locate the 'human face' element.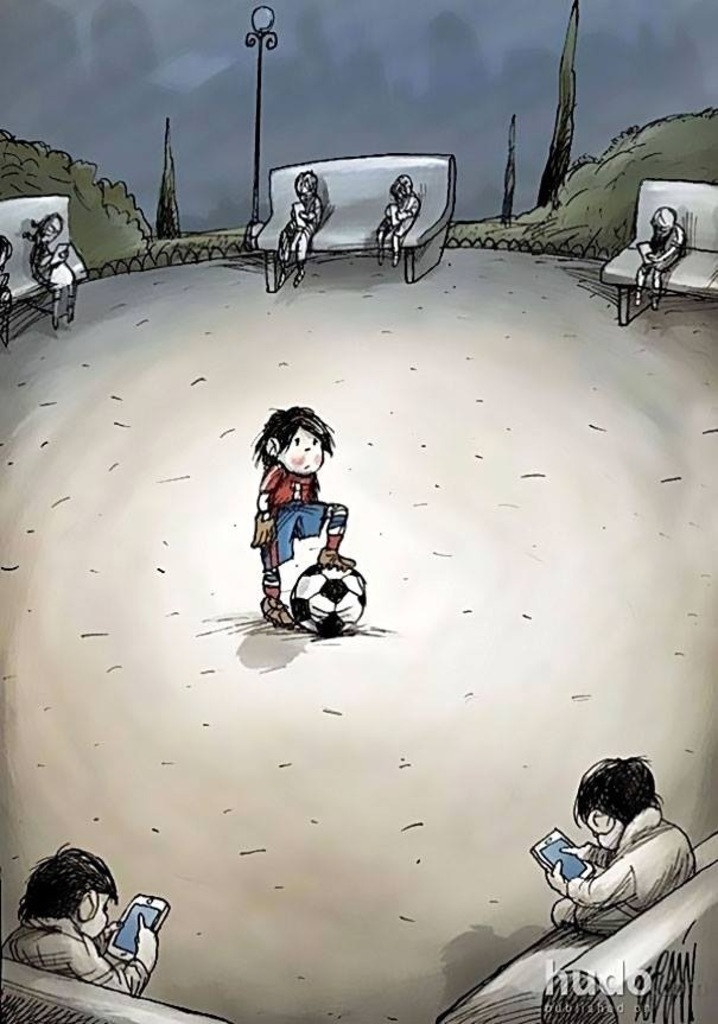
Element bbox: Rect(277, 427, 324, 475).
